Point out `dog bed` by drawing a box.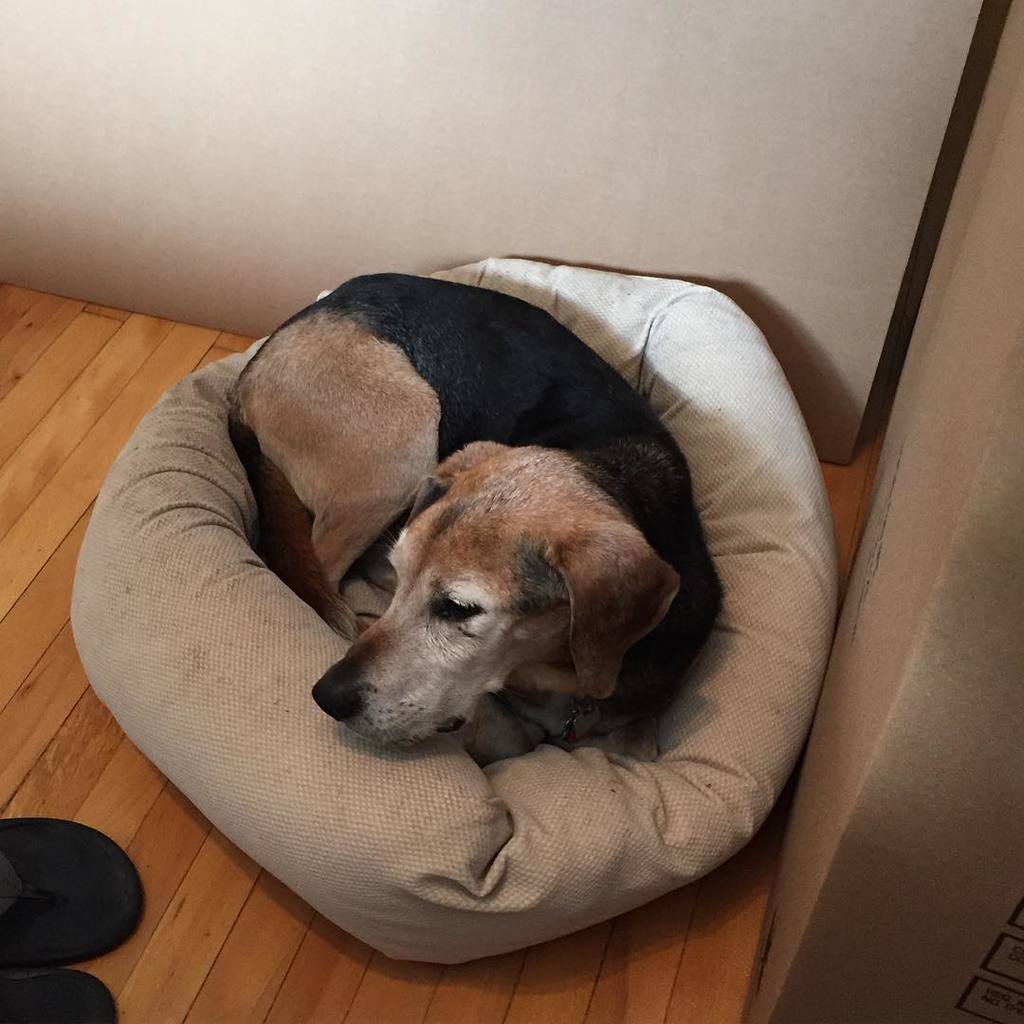
BBox(70, 258, 835, 964).
